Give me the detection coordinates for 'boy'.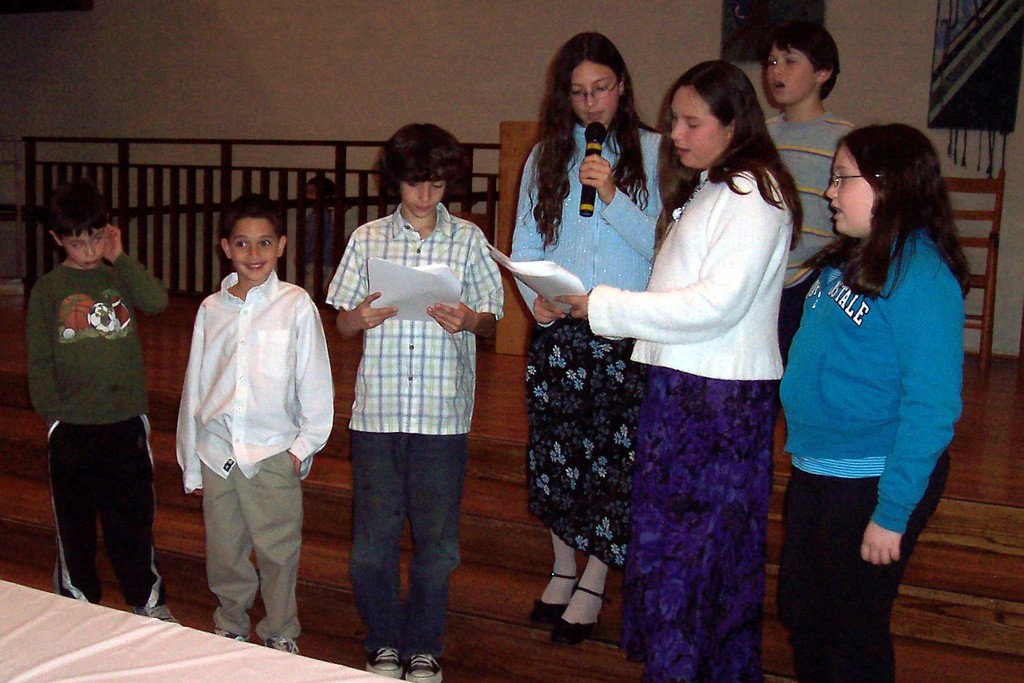
region(174, 191, 333, 653).
